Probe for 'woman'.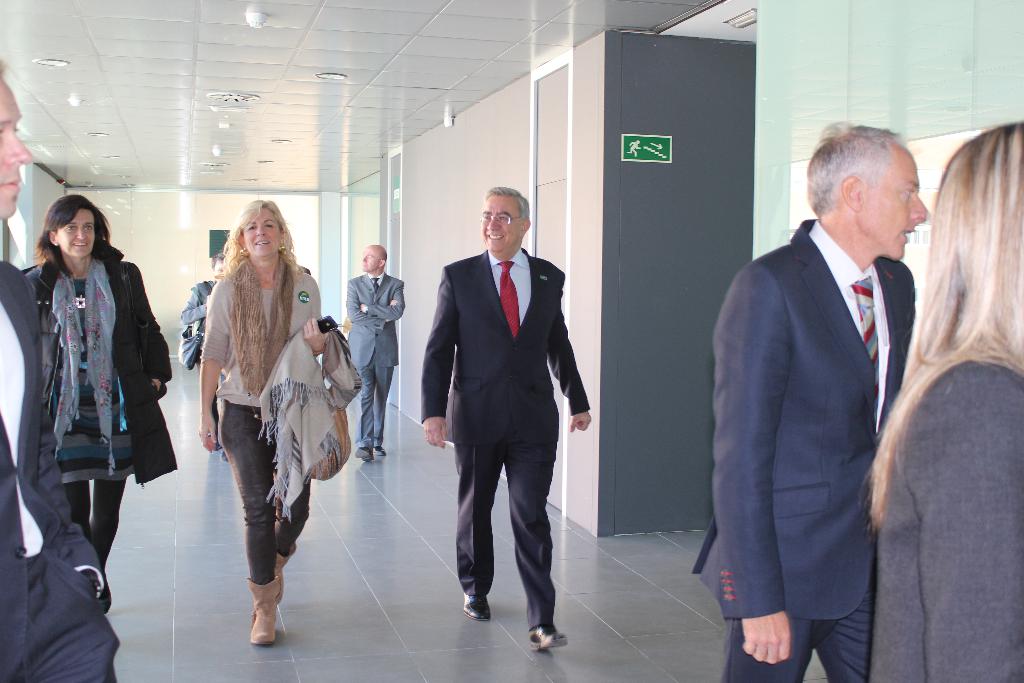
Probe result: [left=18, top=165, right=179, bottom=654].
